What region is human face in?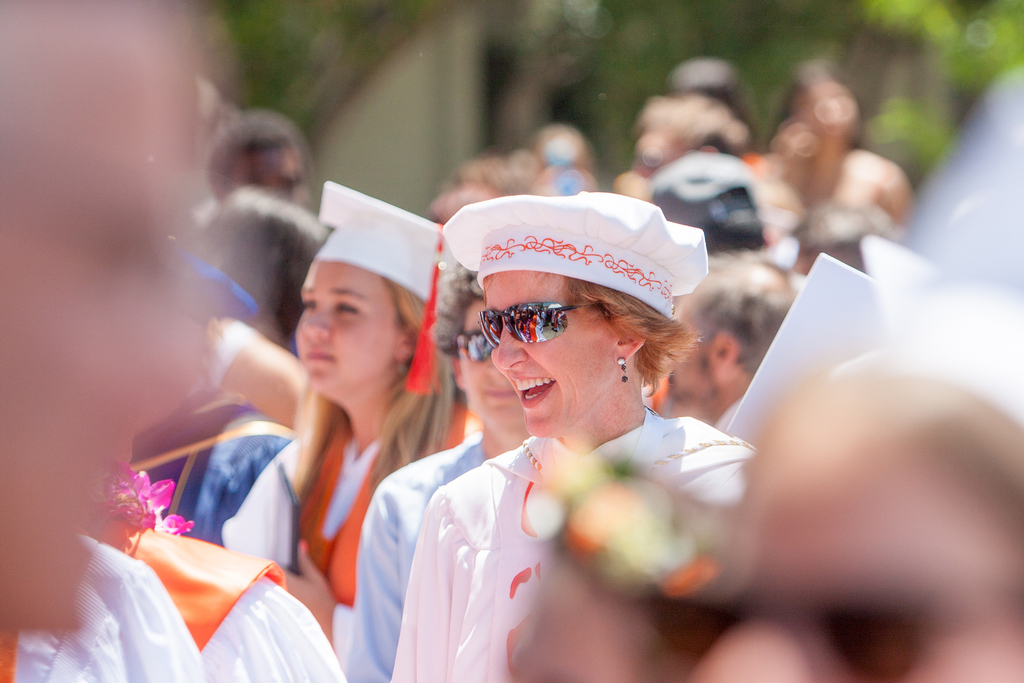
<bbox>294, 258, 403, 395</bbox>.
